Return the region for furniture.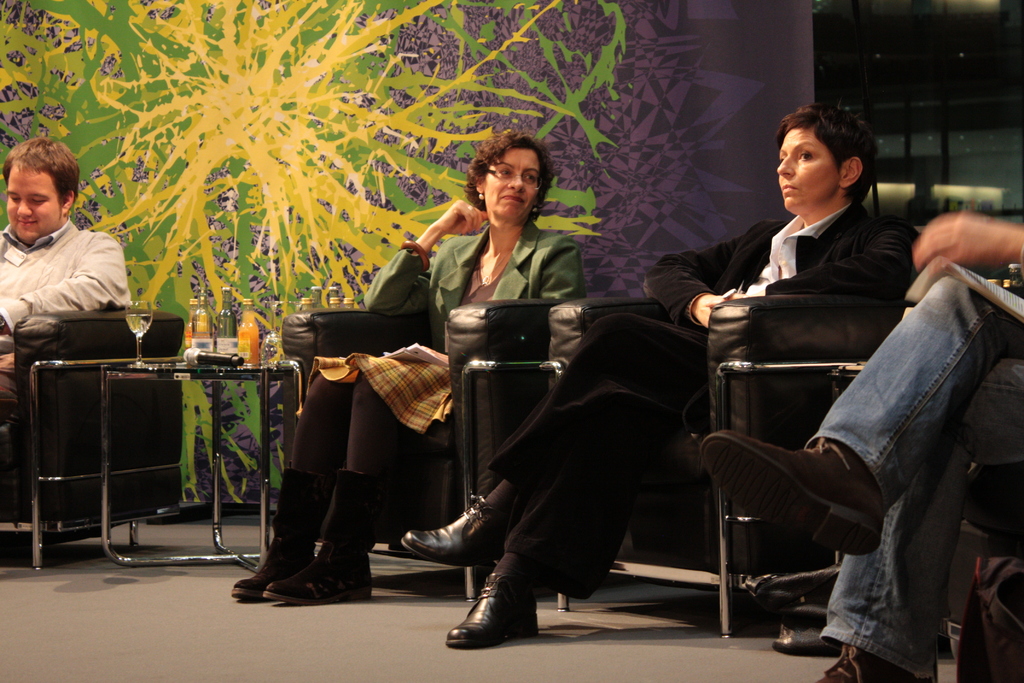
[x1=461, y1=298, x2=908, y2=637].
